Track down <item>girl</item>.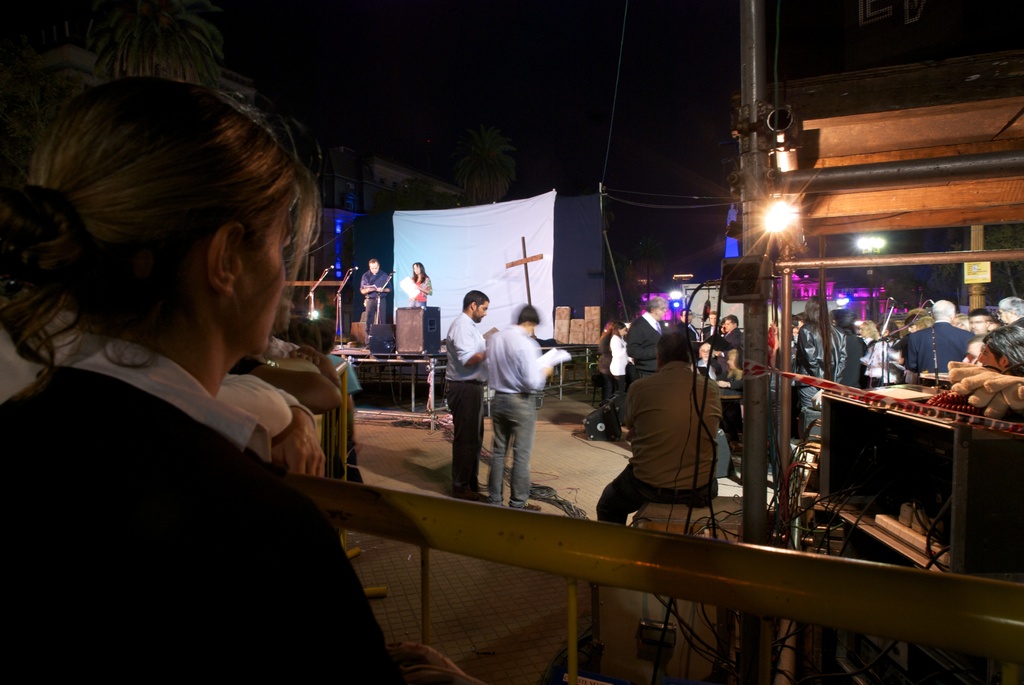
Tracked to bbox=(0, 61, 438, 684).
